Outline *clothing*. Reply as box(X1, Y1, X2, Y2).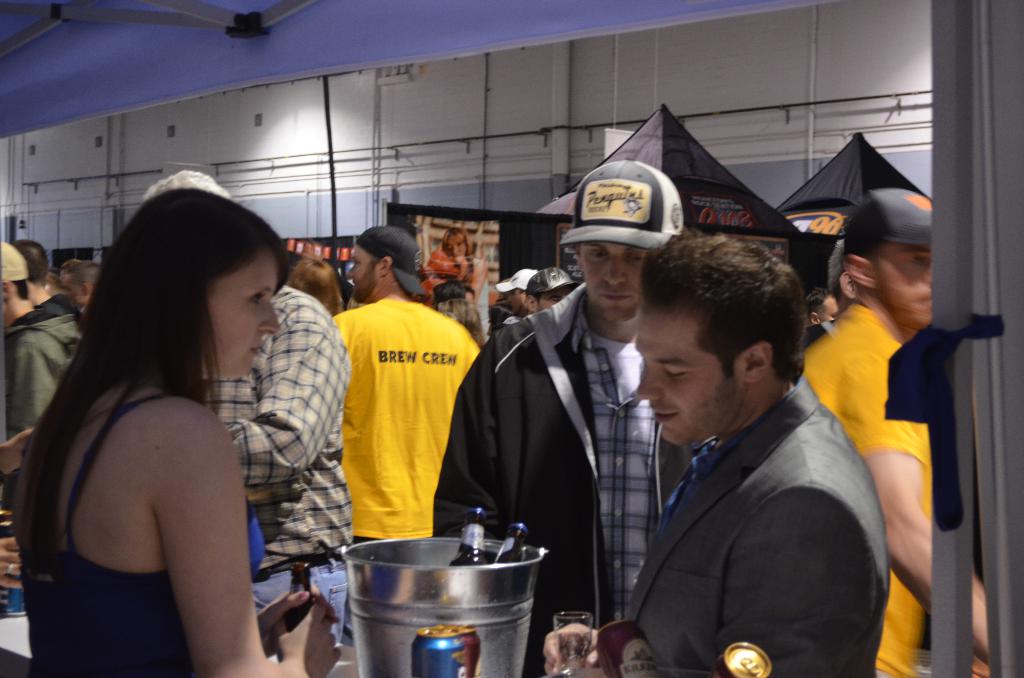
box(0, 291, 76, 517).
